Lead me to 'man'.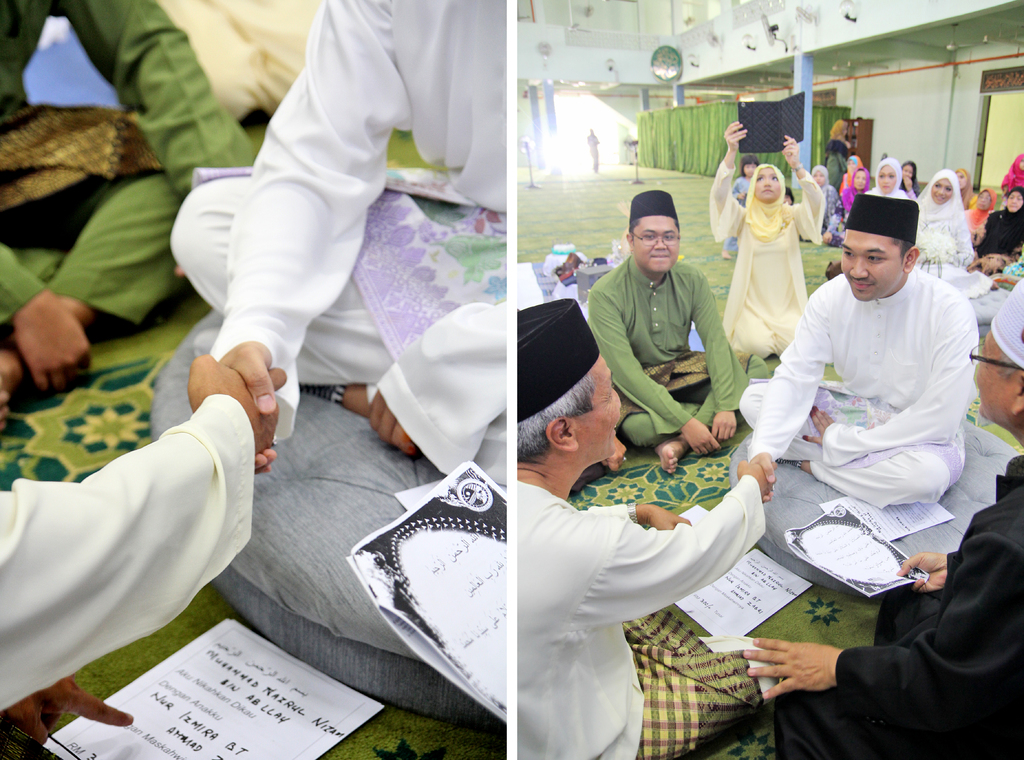
Lead to Rect(733, 193, 980, 500).
